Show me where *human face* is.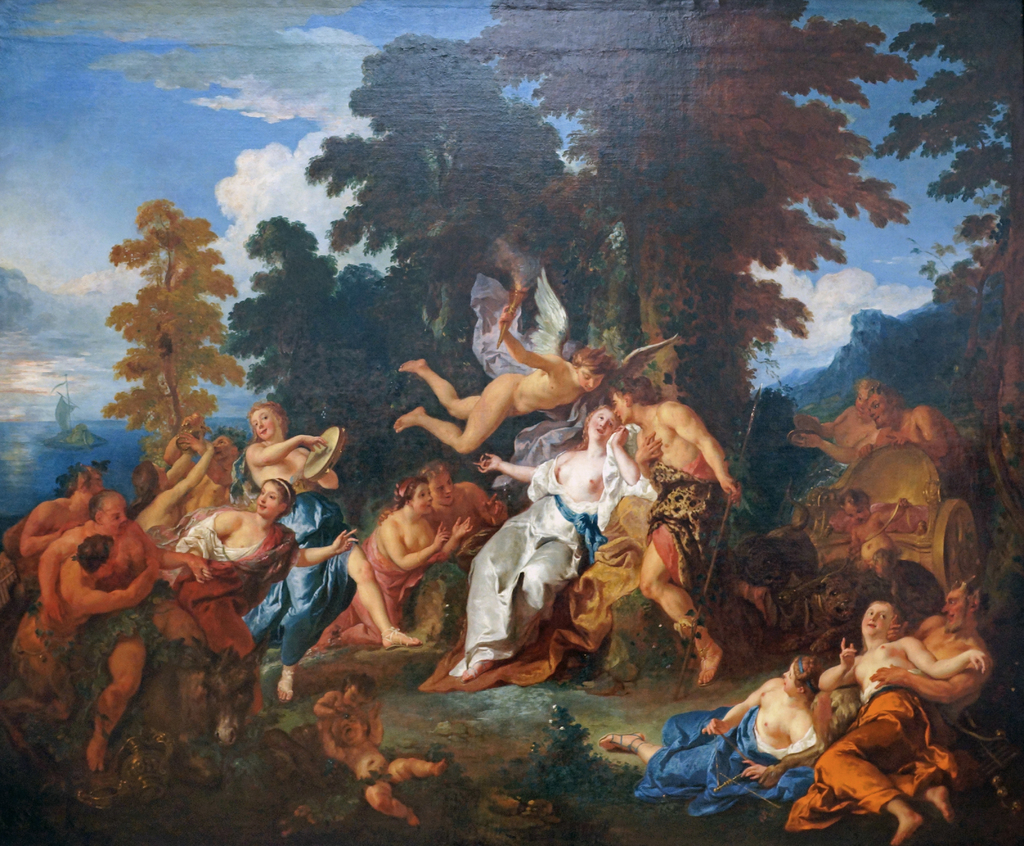
*human face* is at region(577, 363, 603, 391).
